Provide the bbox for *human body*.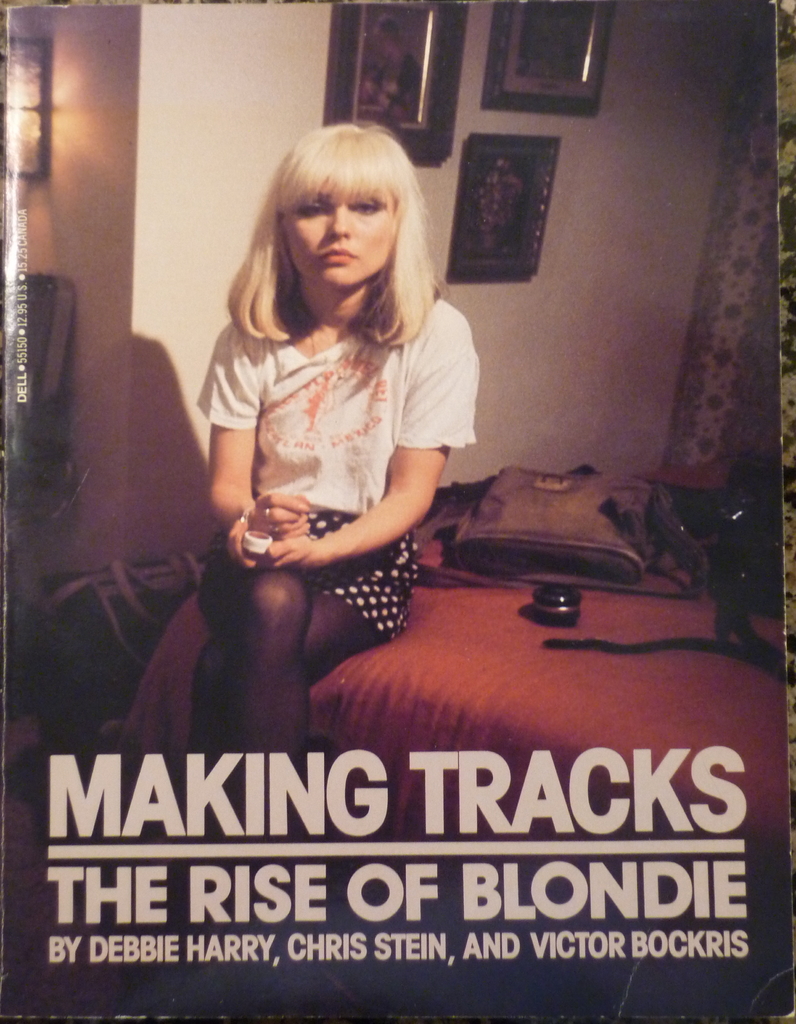
box(190, 139, 500, 713).
